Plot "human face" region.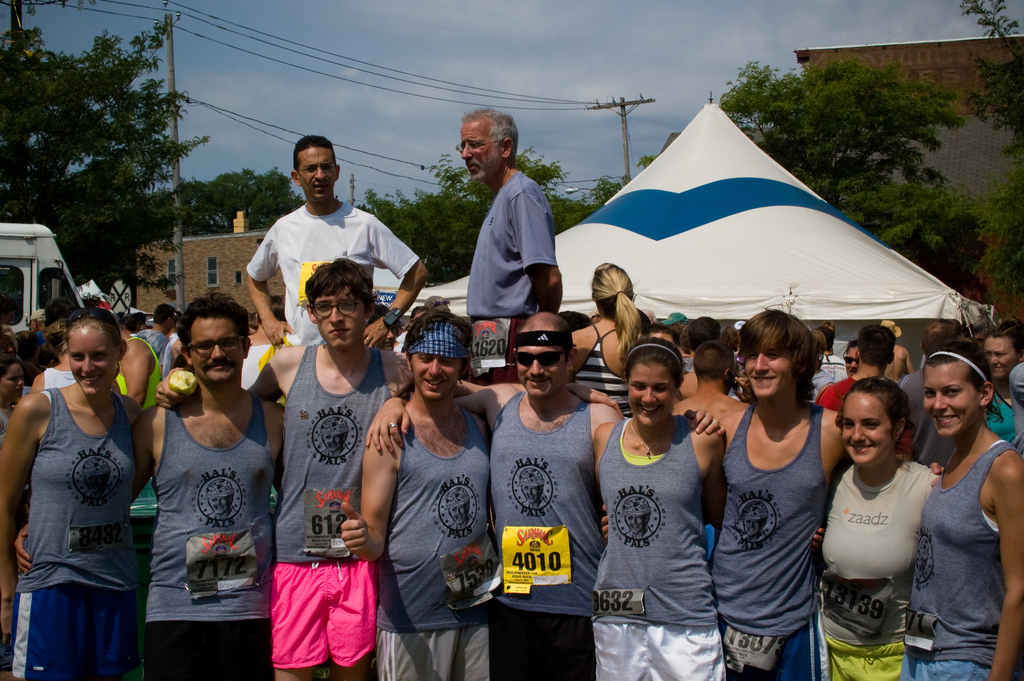
Plotted at region(521, 338, 566, 397).
